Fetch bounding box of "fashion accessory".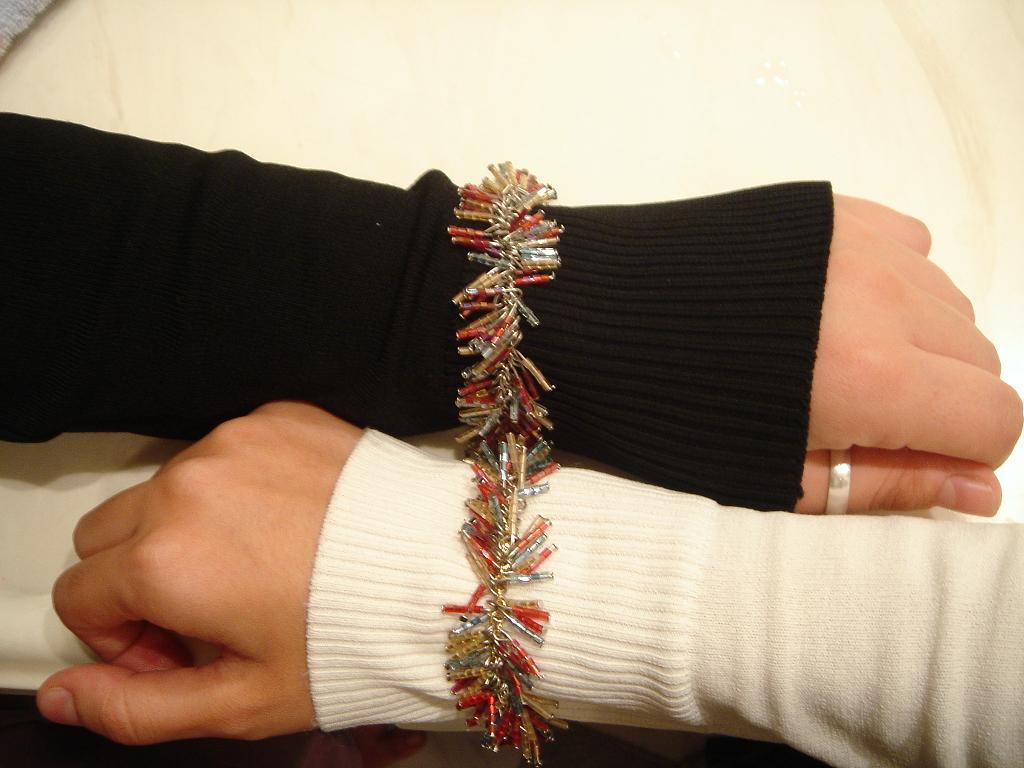
Bbox: 821:446:857:513.
